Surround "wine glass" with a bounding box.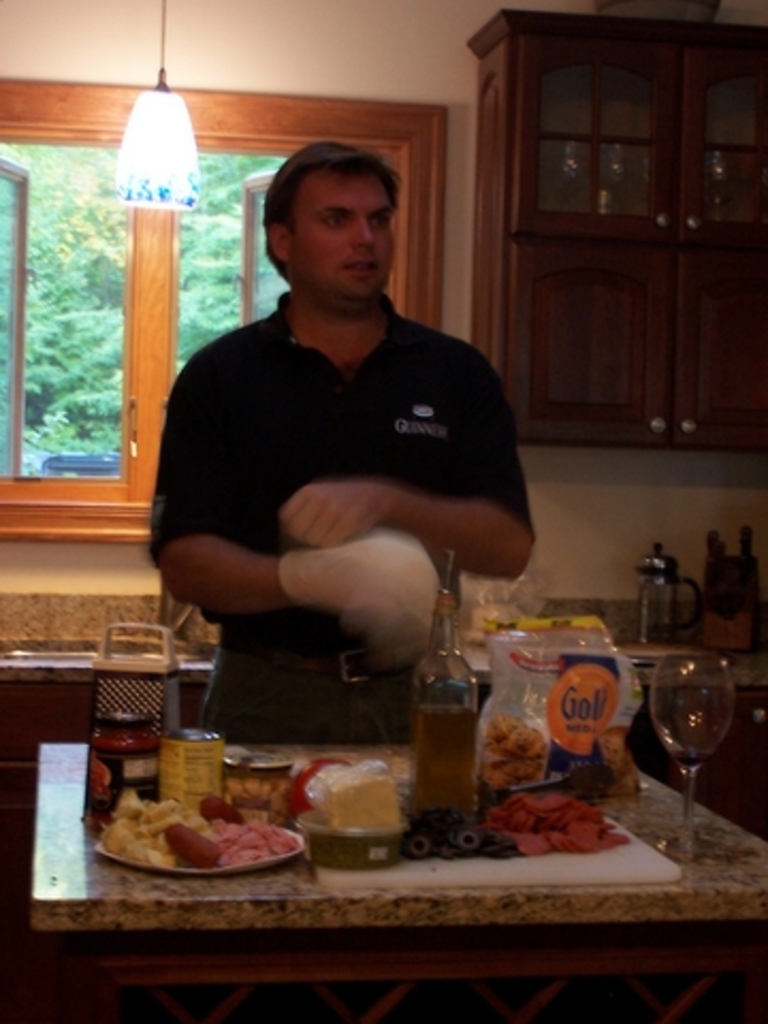
[x1=646, y1=653, x2=732, y2=866].
